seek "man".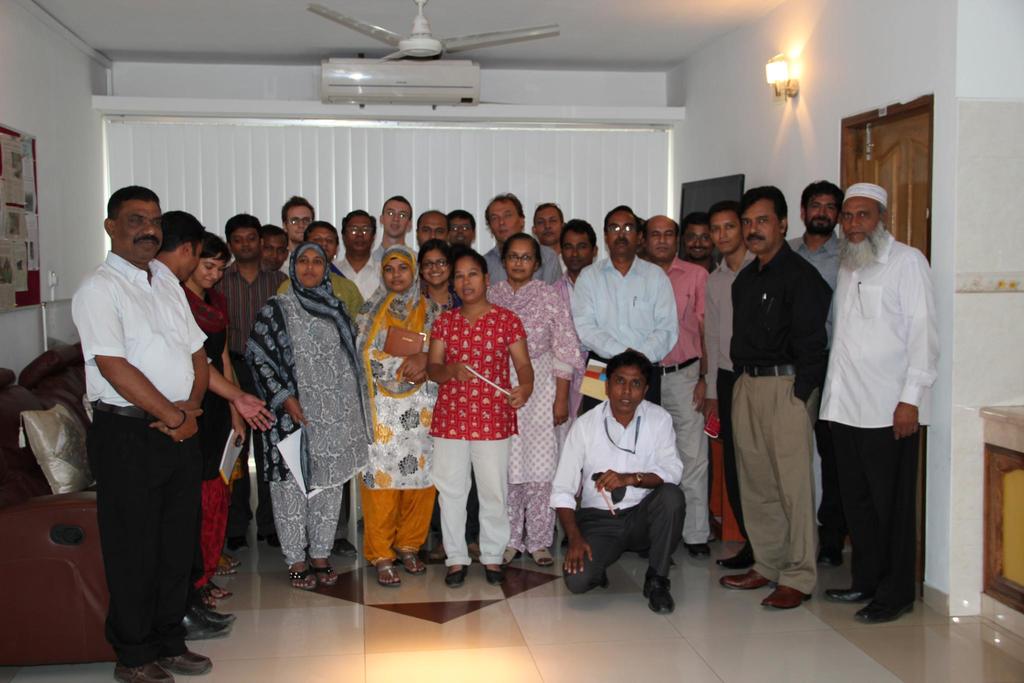
bbox=[369, 188, 419, 274].
